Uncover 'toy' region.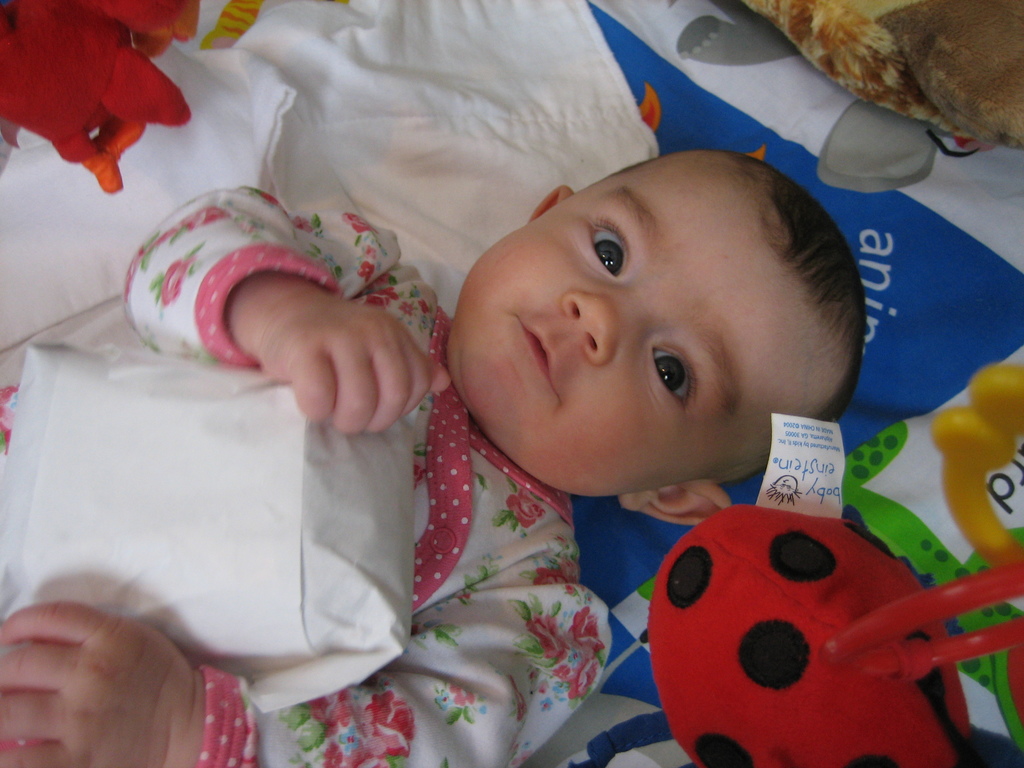
Uncovered: select_region(0, 0, 205, 192).
